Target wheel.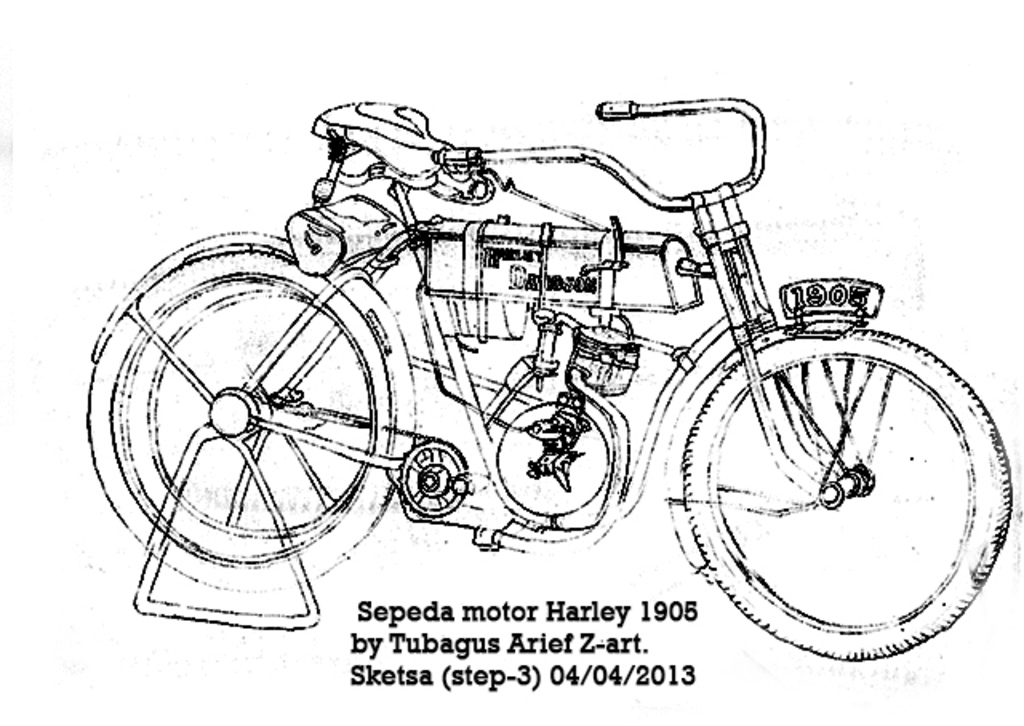
Target region: {"x1": 106, "y1": 251, "x2": 416, "y2": 595}.
